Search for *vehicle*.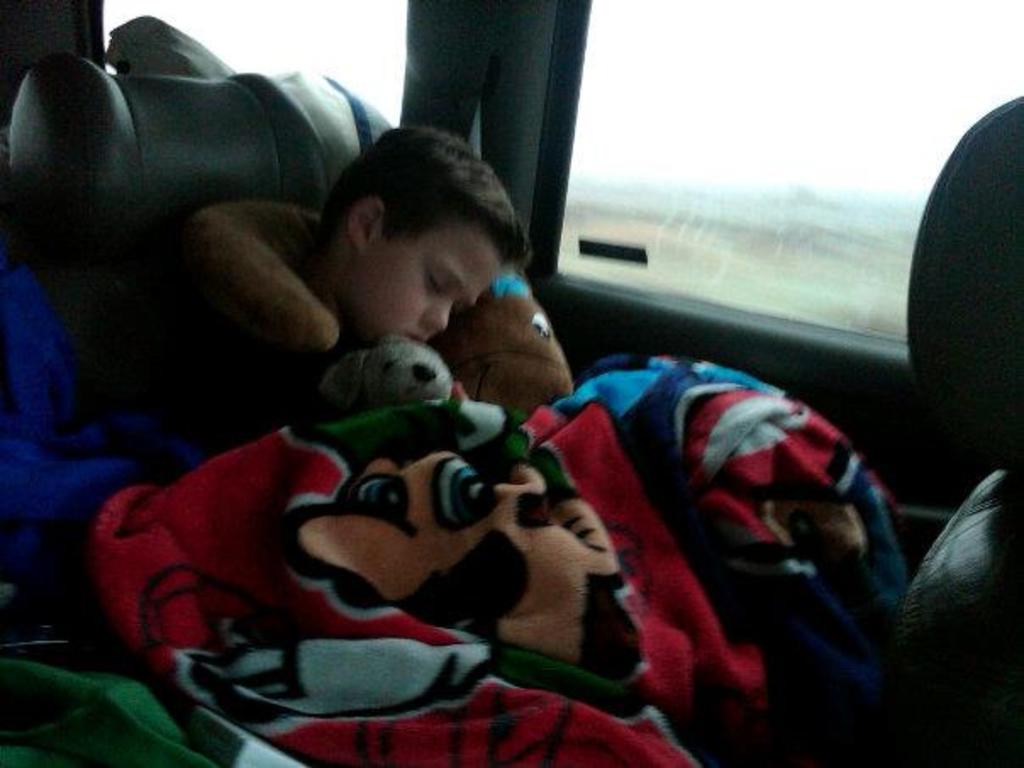
Found at pyautogui.locateOnScreen(0, 0, 1022, 766).
